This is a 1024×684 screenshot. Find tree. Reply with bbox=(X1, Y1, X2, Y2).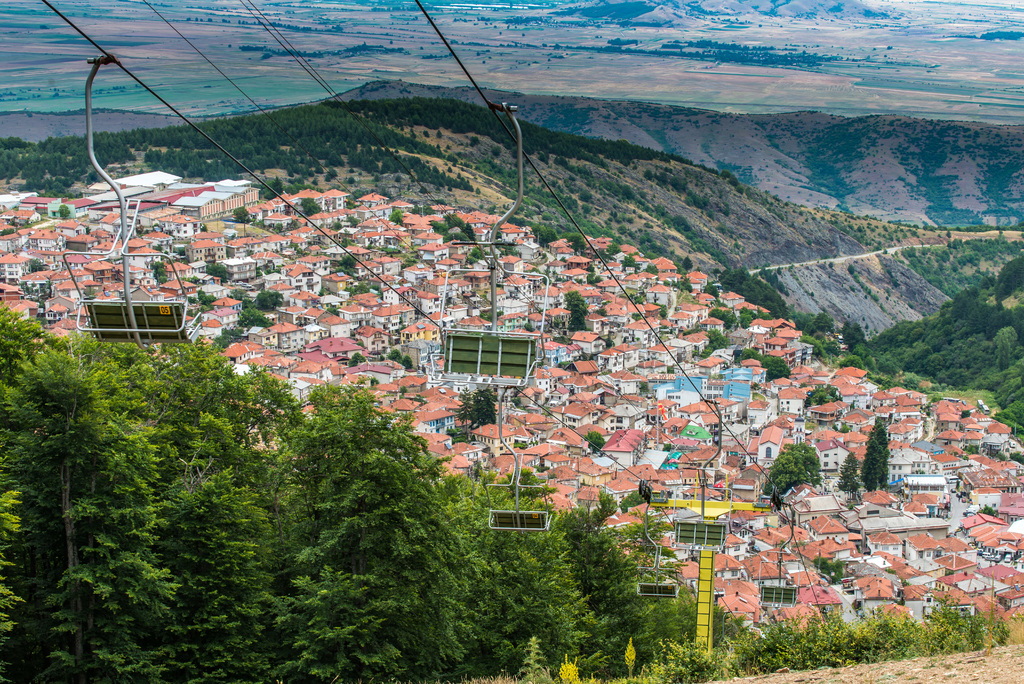
bbox=(237, 212, 248, 220).
